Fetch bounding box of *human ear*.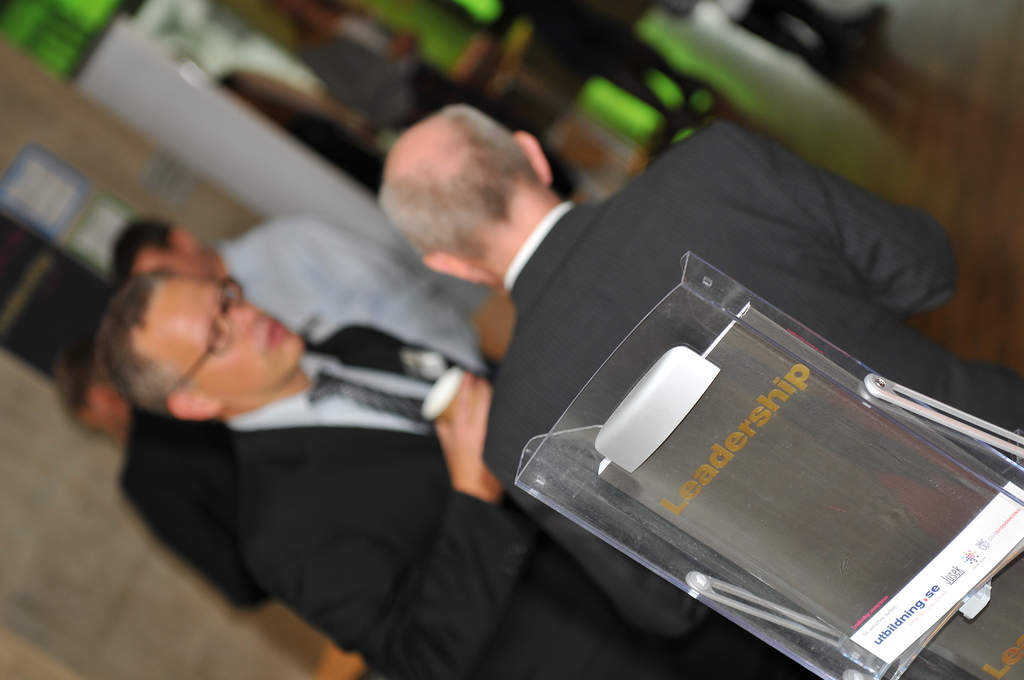
Bbox: 513:125:547:184.
